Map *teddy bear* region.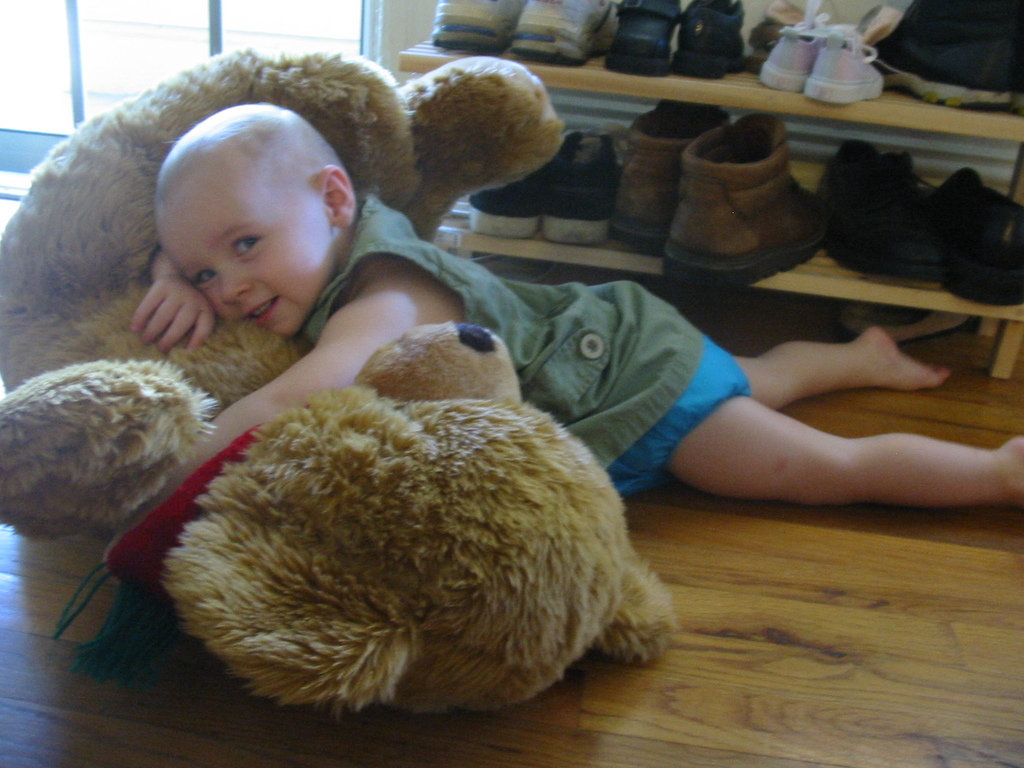
Mapped to select_region(0, 37, 681, 711).
